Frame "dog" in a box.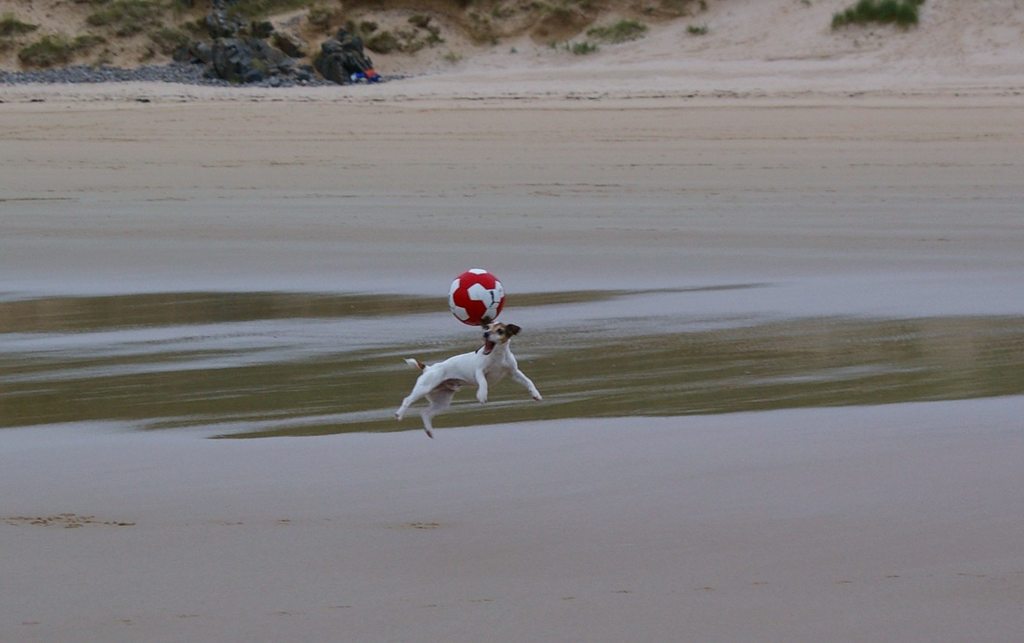
pyautogui.locateOnScreen(394, 322, 543, 438).
